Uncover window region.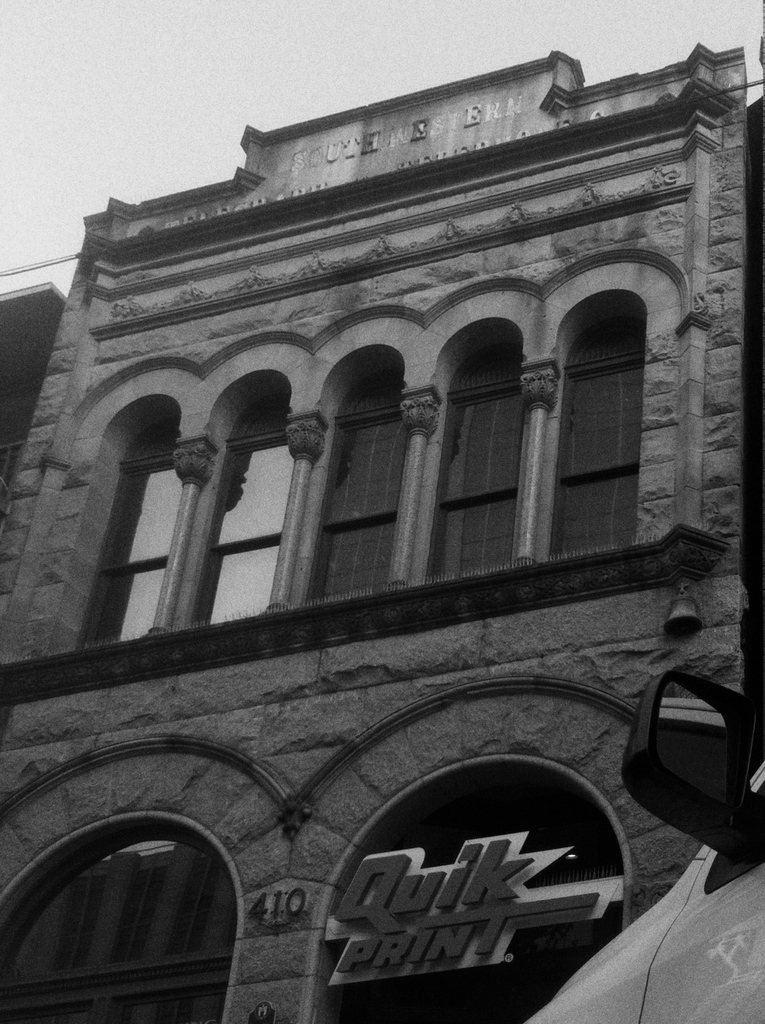
Uncovered: region(184, 368, 291, 627).
